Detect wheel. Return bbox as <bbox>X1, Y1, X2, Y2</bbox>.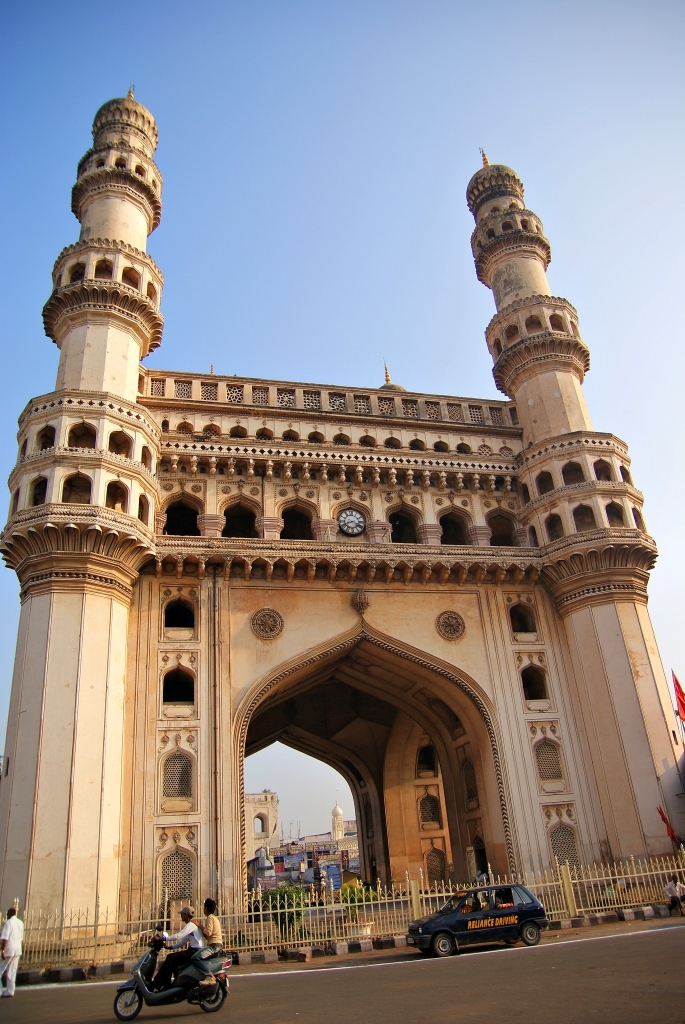
<bbox>112, 982, 146, 1023</bbox>.
